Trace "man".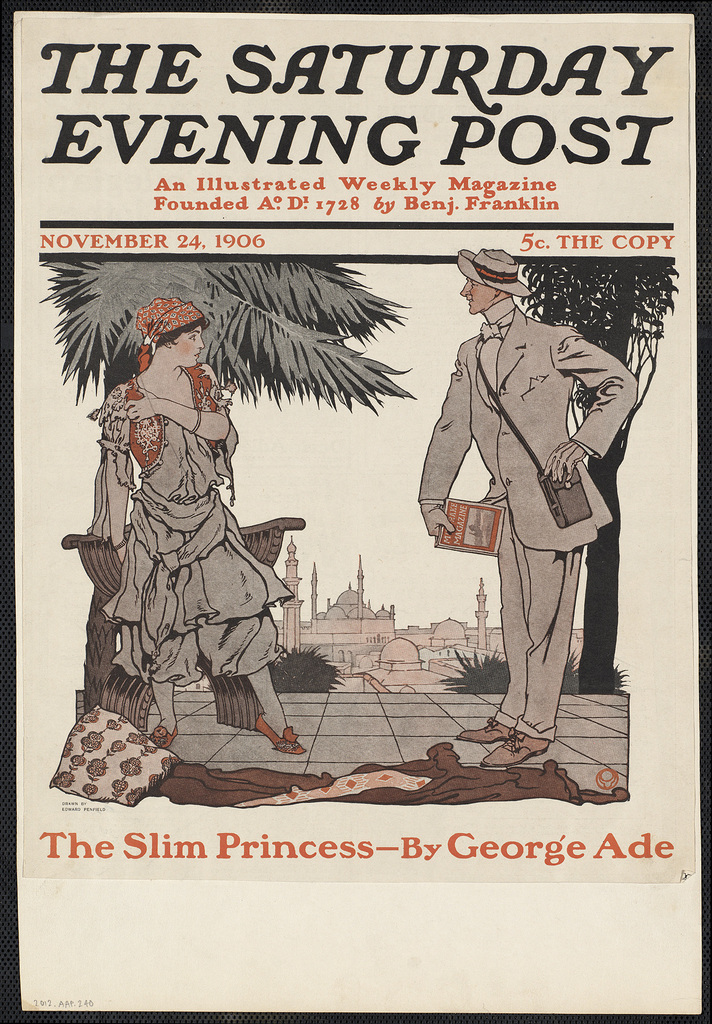
Traced to x1=437 y1=264 x2=645 y2=714.
